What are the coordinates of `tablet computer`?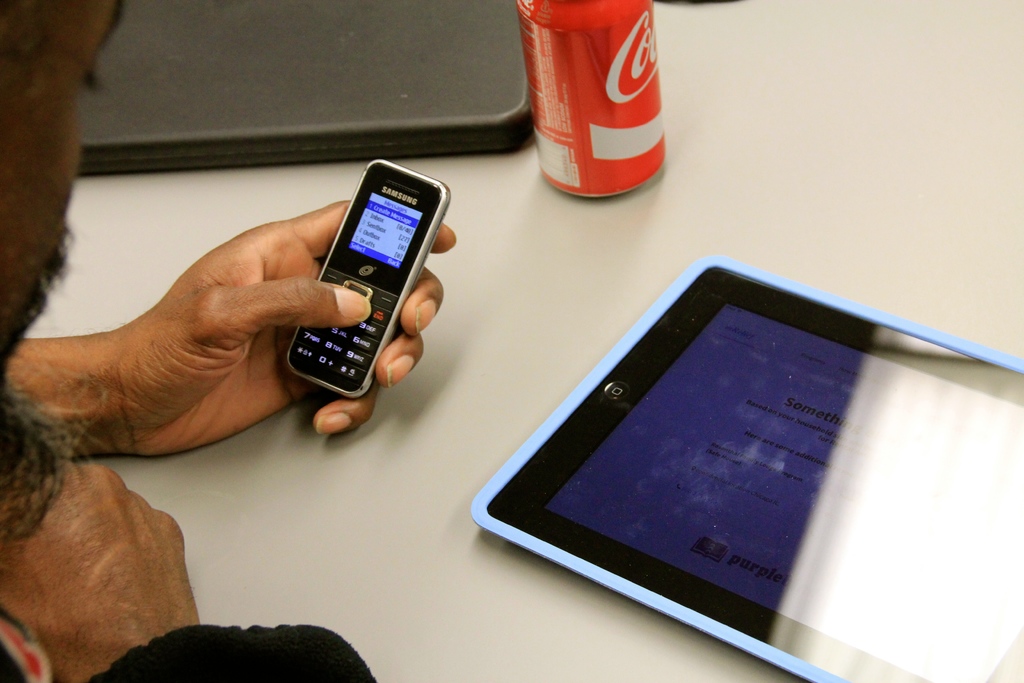
<bbox>469, 248, 1023, 682</bbox>.
